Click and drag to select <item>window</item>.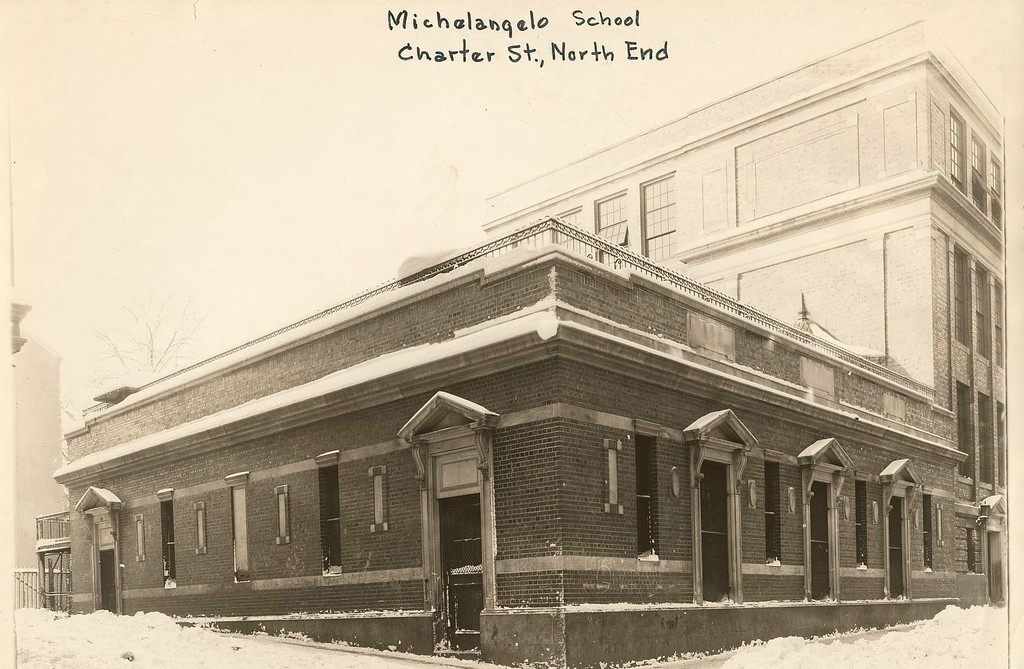
Selection: 951:375:975:474.
